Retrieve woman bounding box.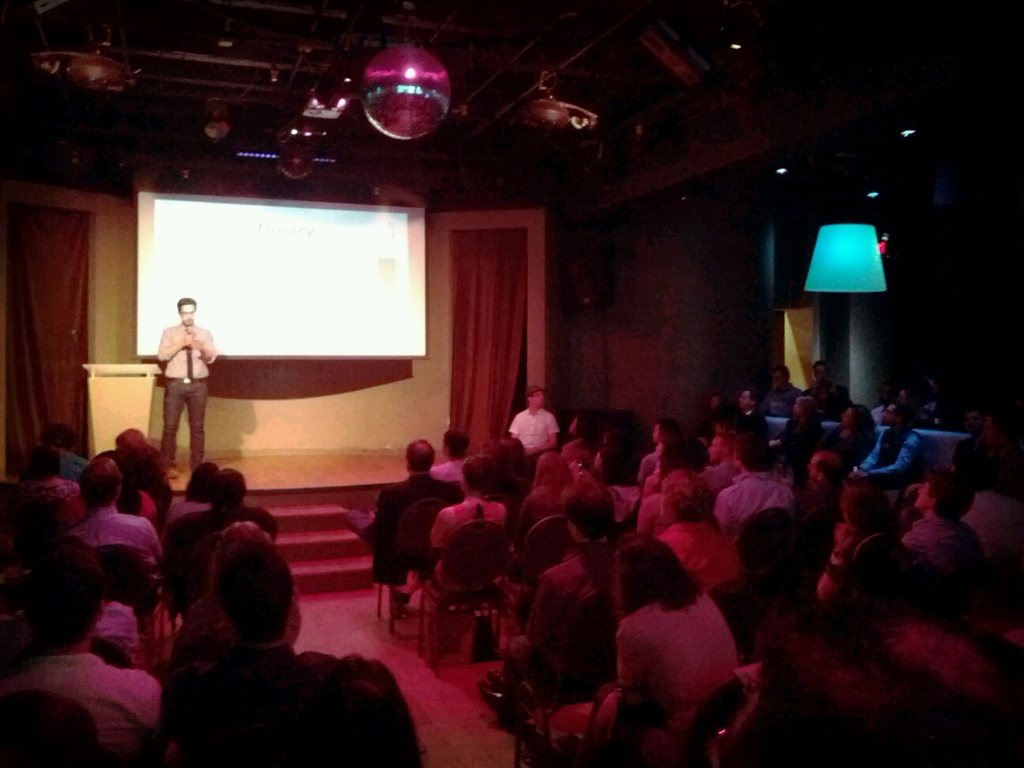
Bounding box: [left=545, top=527, right=743, bottom=767].
